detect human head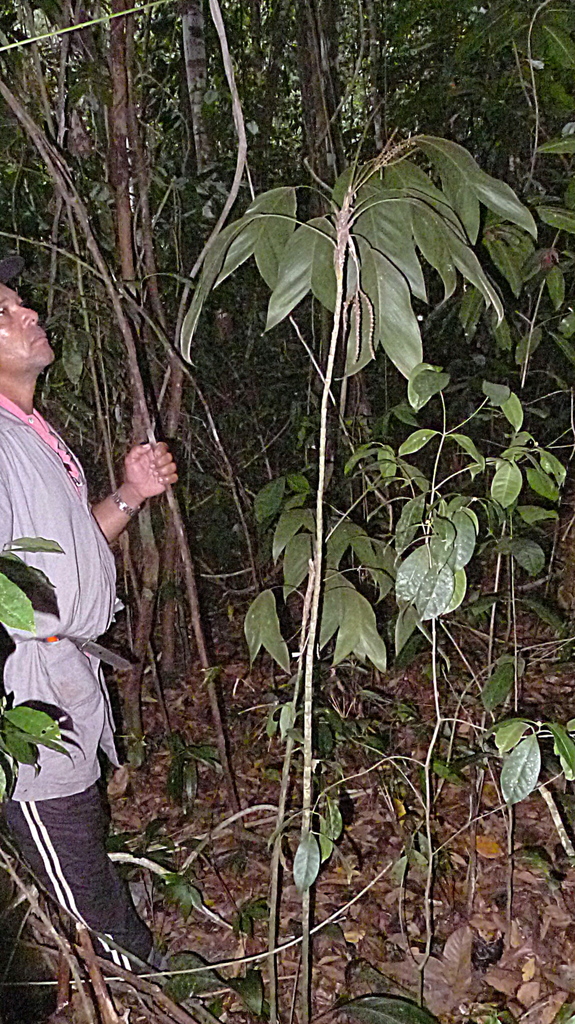
crop(0, 294, 52, 384)
